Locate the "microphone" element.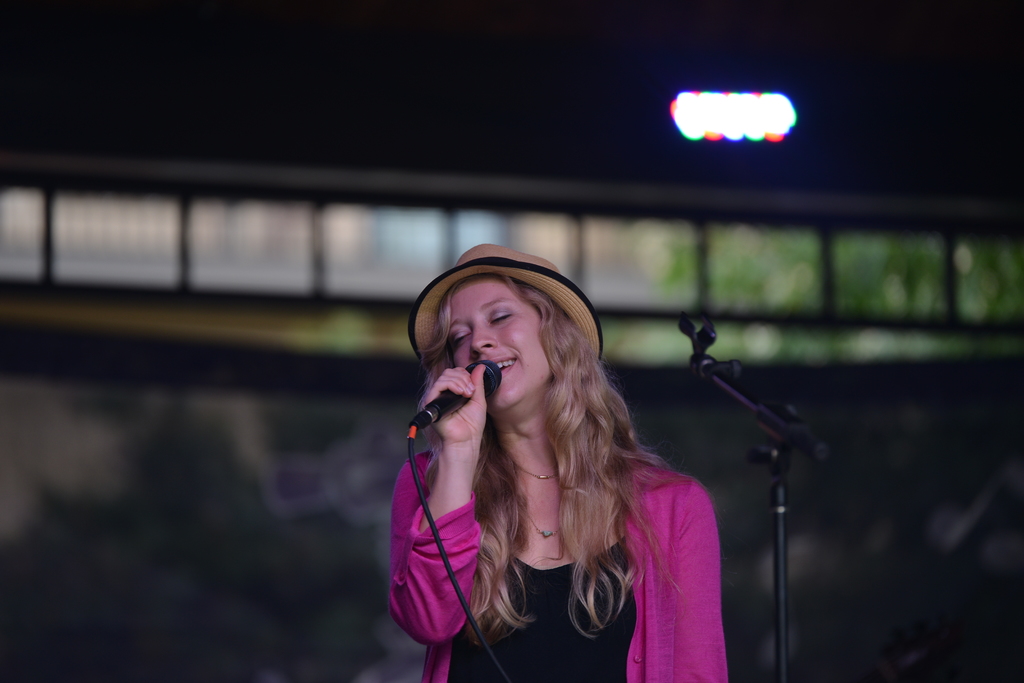
Element bbox: region(404, 357, 506, 433).
